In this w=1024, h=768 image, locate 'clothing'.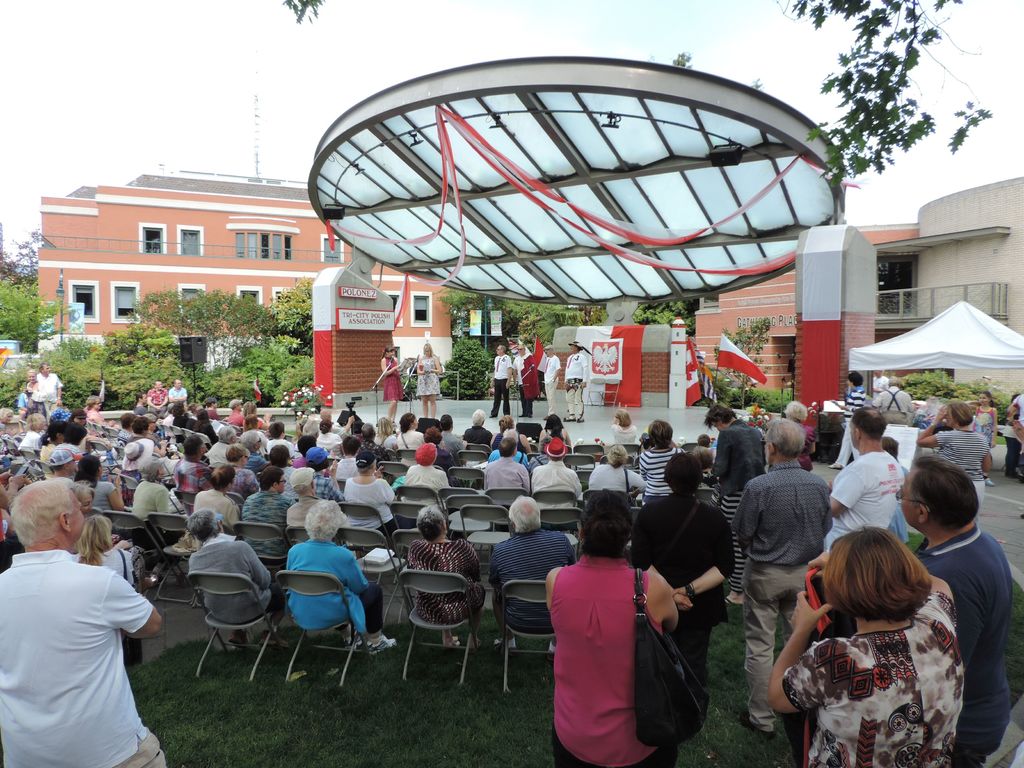
Bounding box: <bbox>588, 453, 634, 500</bbox>.
